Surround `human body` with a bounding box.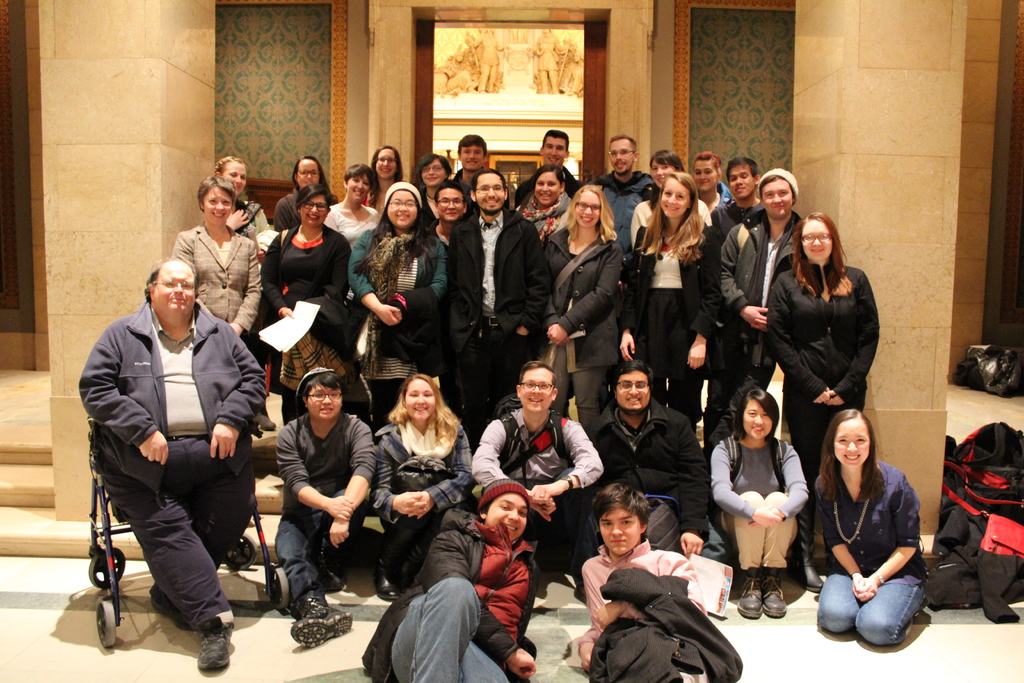
l=723, t=159, r=799, b=383.
